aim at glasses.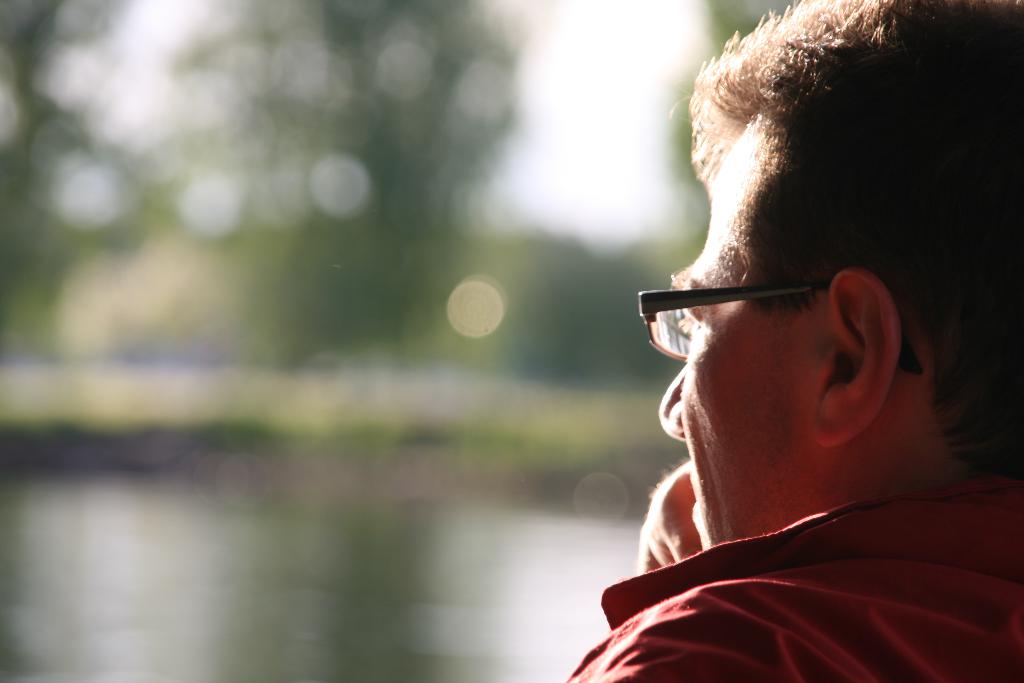
Aimed at [635, 259, 922, 352].
